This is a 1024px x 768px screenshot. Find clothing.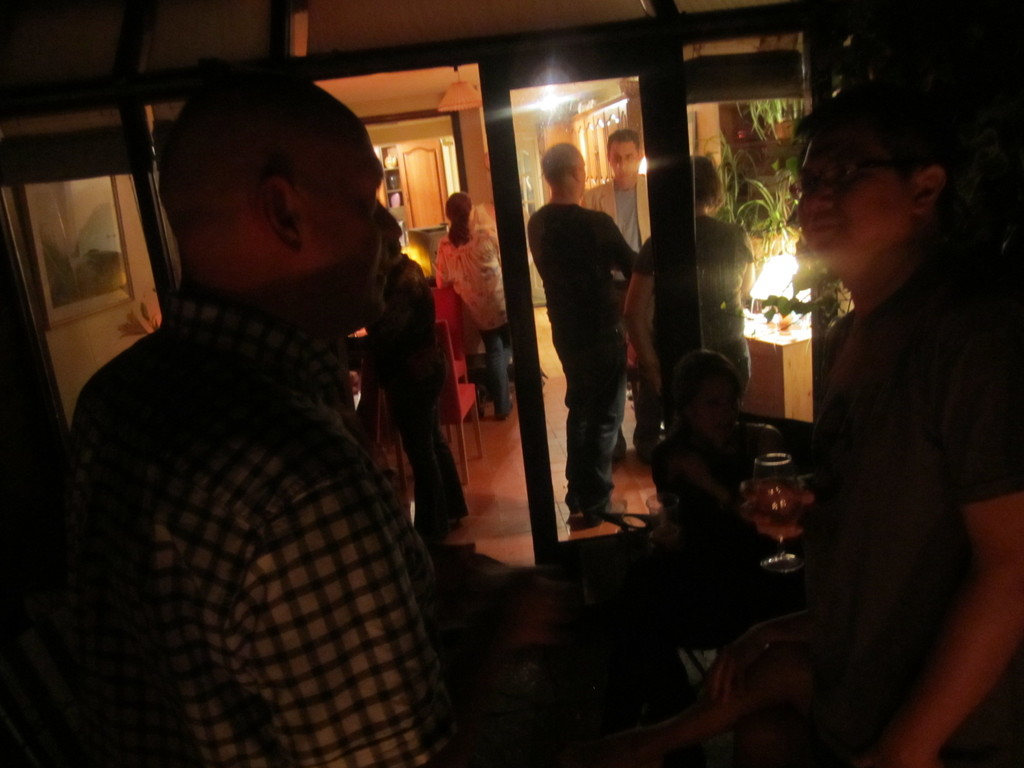
Bounding box: box(362, 253, 467, 557).
